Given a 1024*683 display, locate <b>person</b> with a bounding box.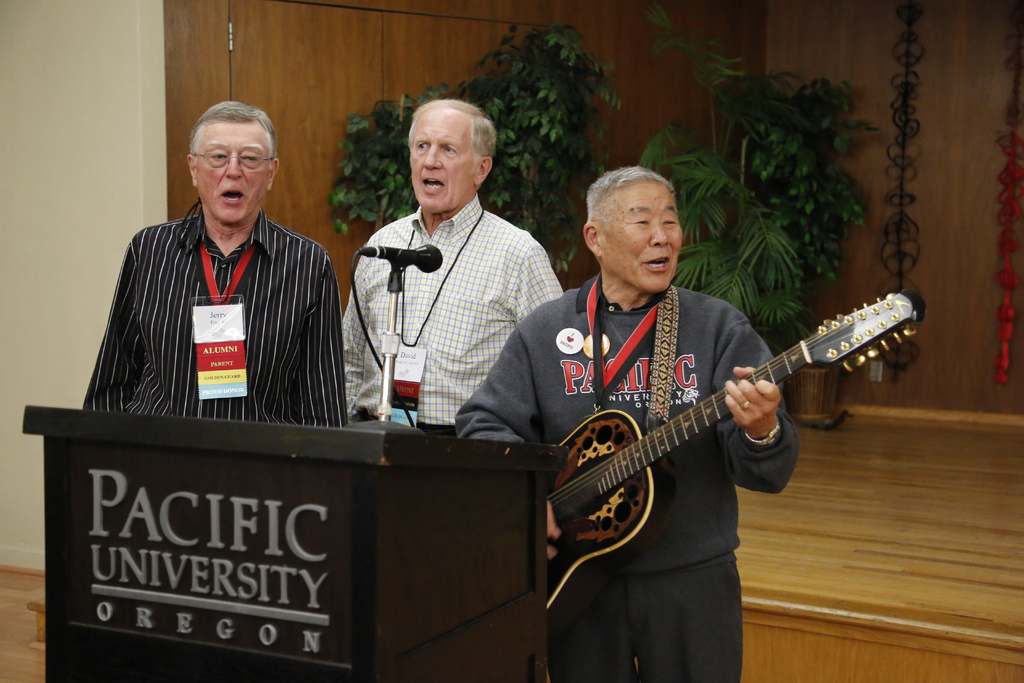
Located: select_region(456, 165, 792, 682).
